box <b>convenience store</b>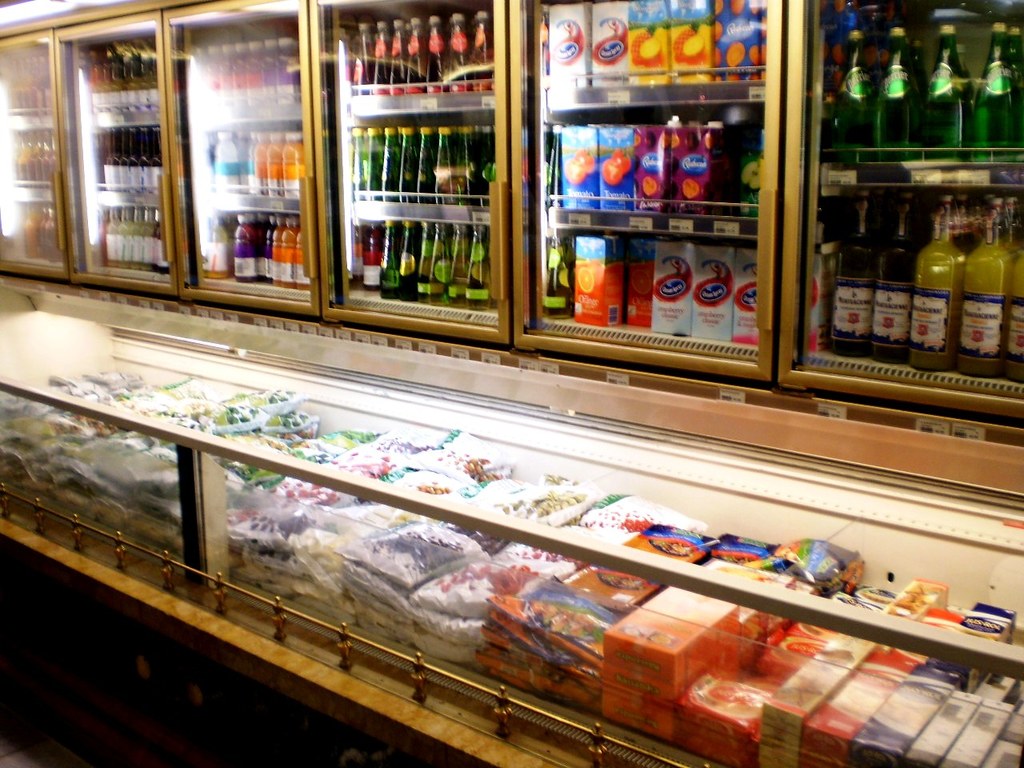
<region>0, 13, 1013, 749</region>
